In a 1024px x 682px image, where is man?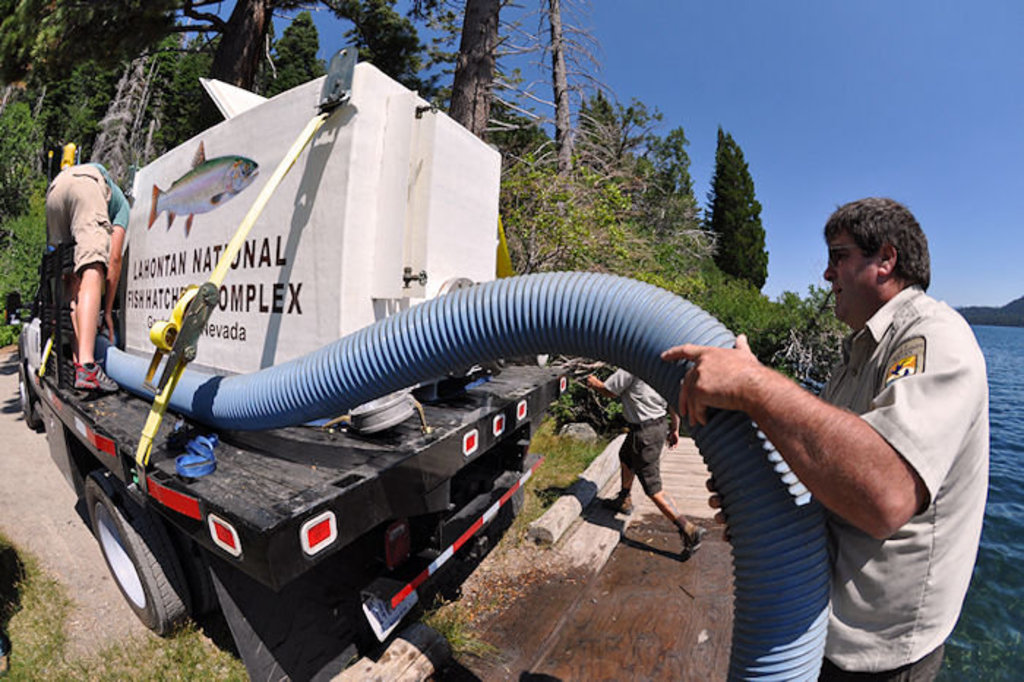
BBox(581, 370, 707, 558).
